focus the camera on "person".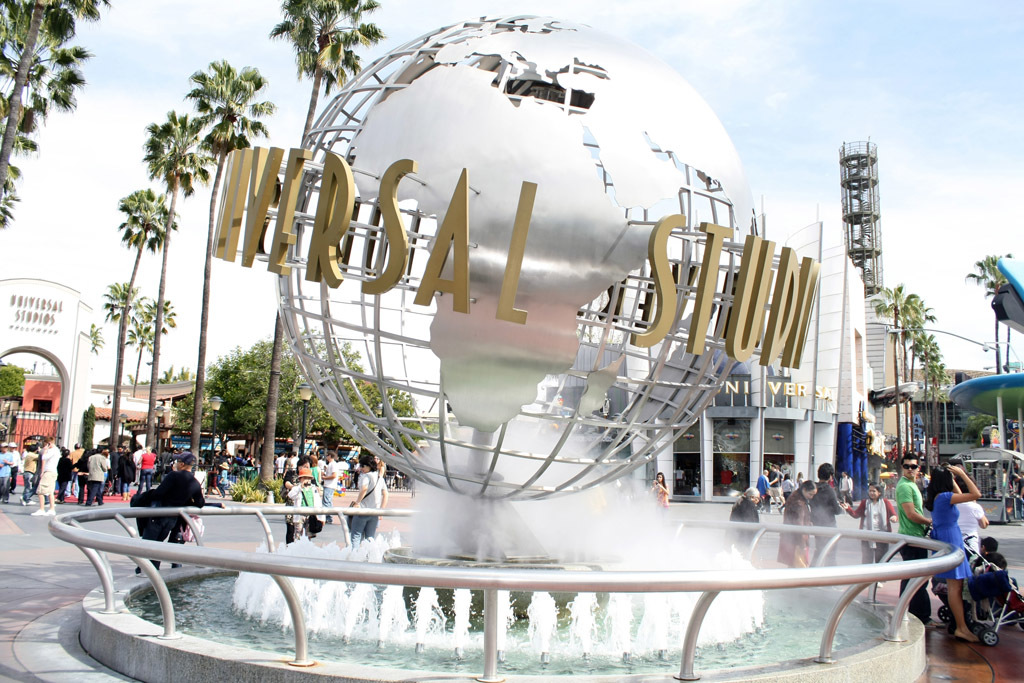
Focus region: select_region(727, 487, 758, 545).
